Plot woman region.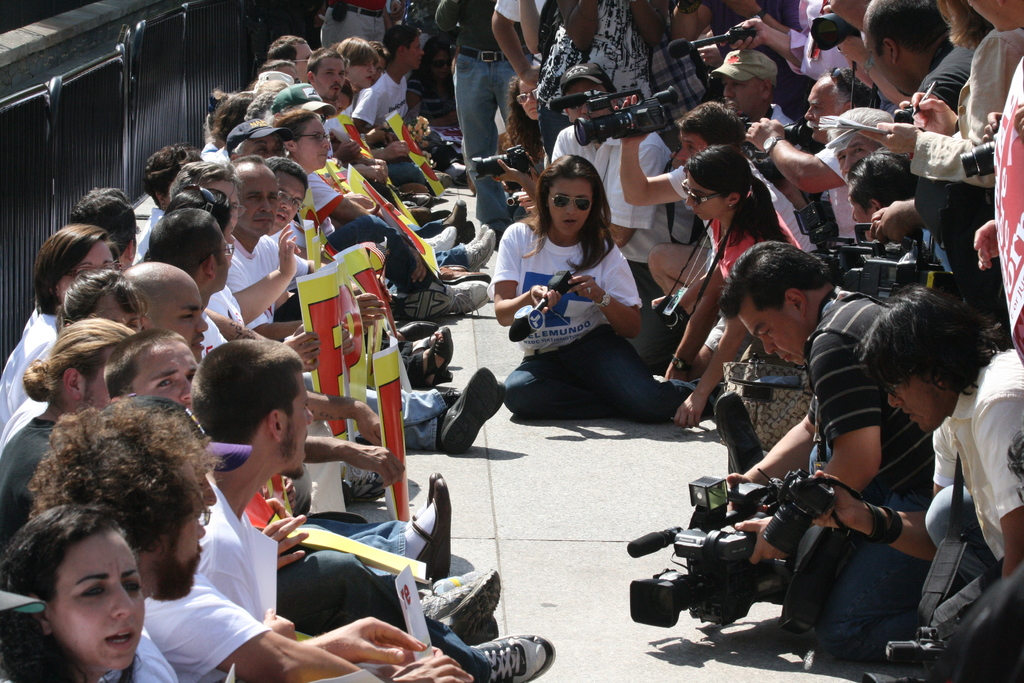
Plotted at (353, 32, 456, 161).
